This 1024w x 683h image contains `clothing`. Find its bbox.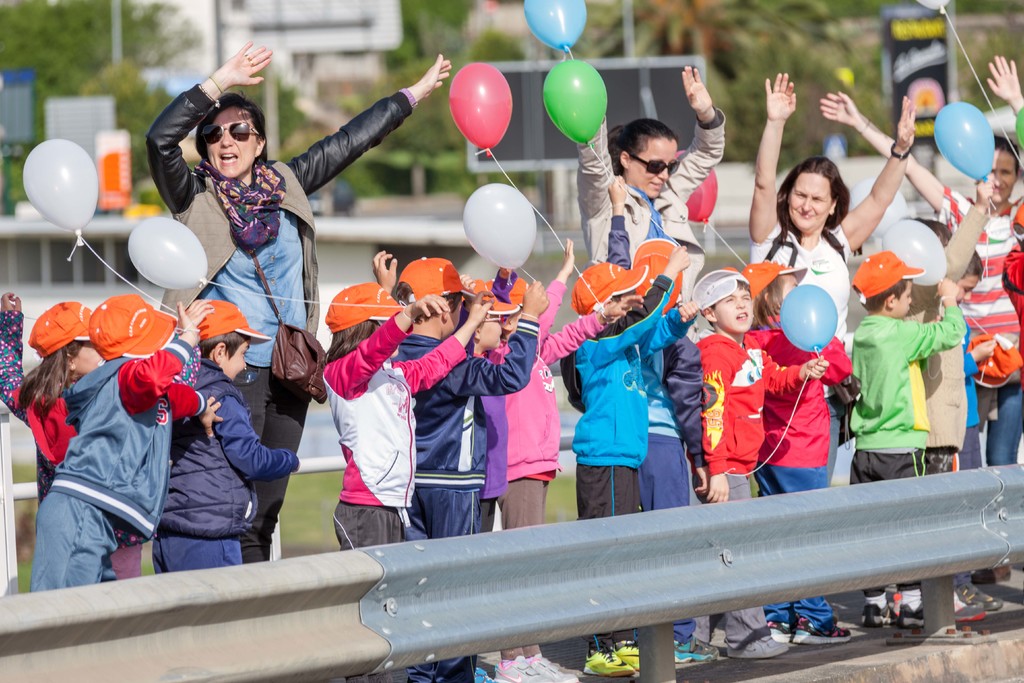
{"x1": 151, "y1": 365, "x2": 306, "y2": 566}.
